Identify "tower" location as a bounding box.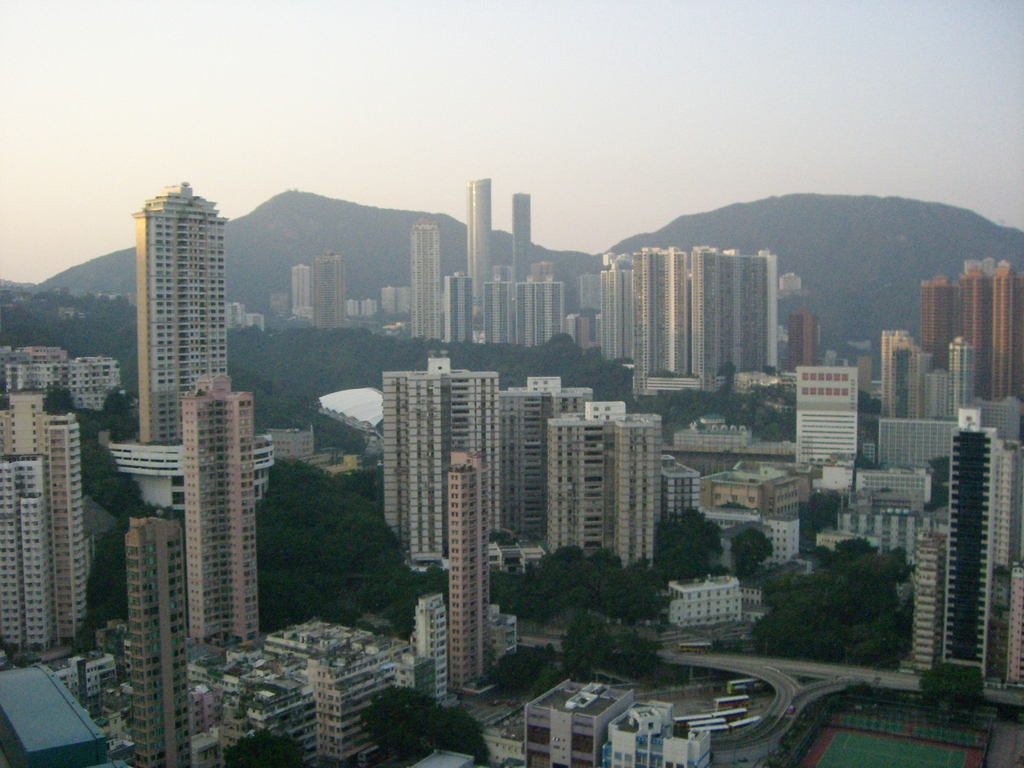
bbox=(182, 379, 253, 636).
